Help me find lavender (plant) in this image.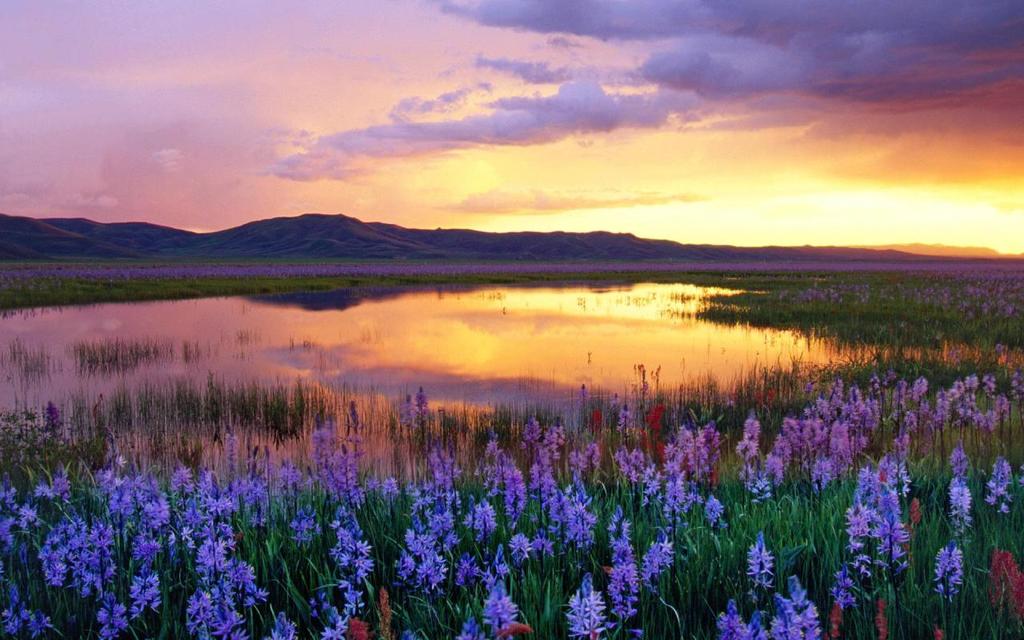
Found it: rect(378, 473, 403, 503).
